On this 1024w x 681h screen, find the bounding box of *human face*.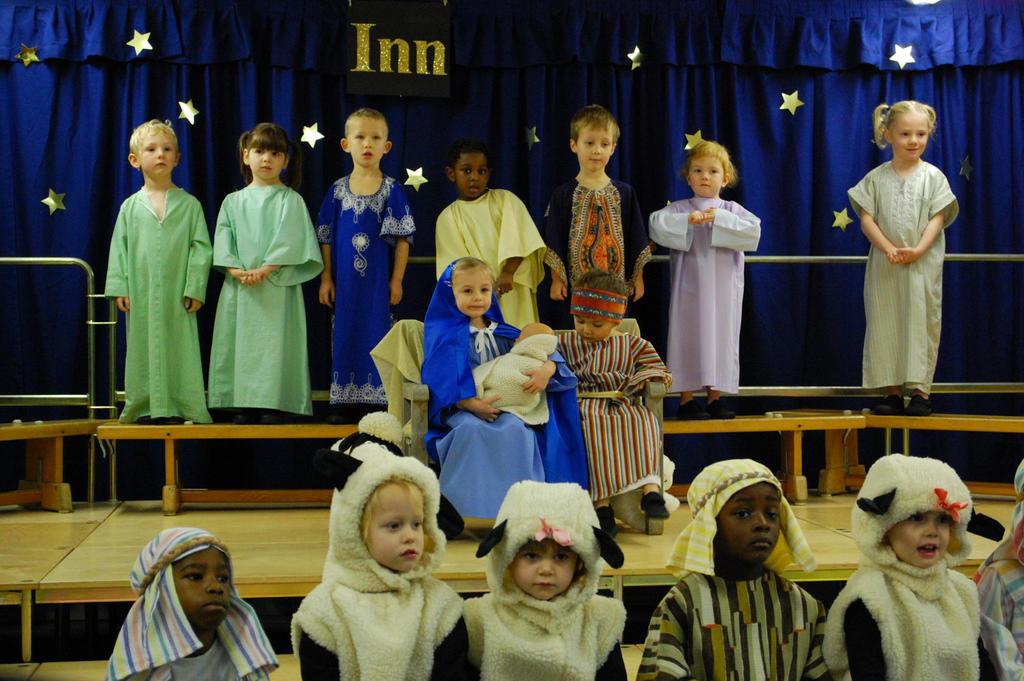
Bounding box: BBox(454, 269, 492, 318).
